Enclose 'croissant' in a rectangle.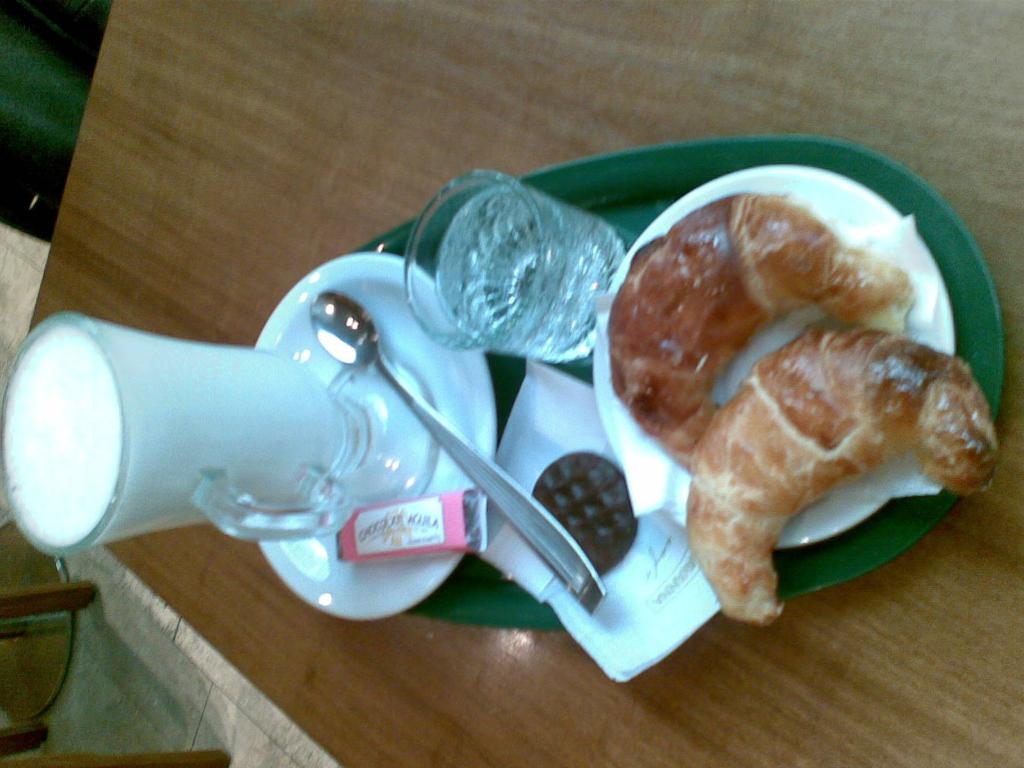
(x1=691, y1=326, x2=996, y2=621).
